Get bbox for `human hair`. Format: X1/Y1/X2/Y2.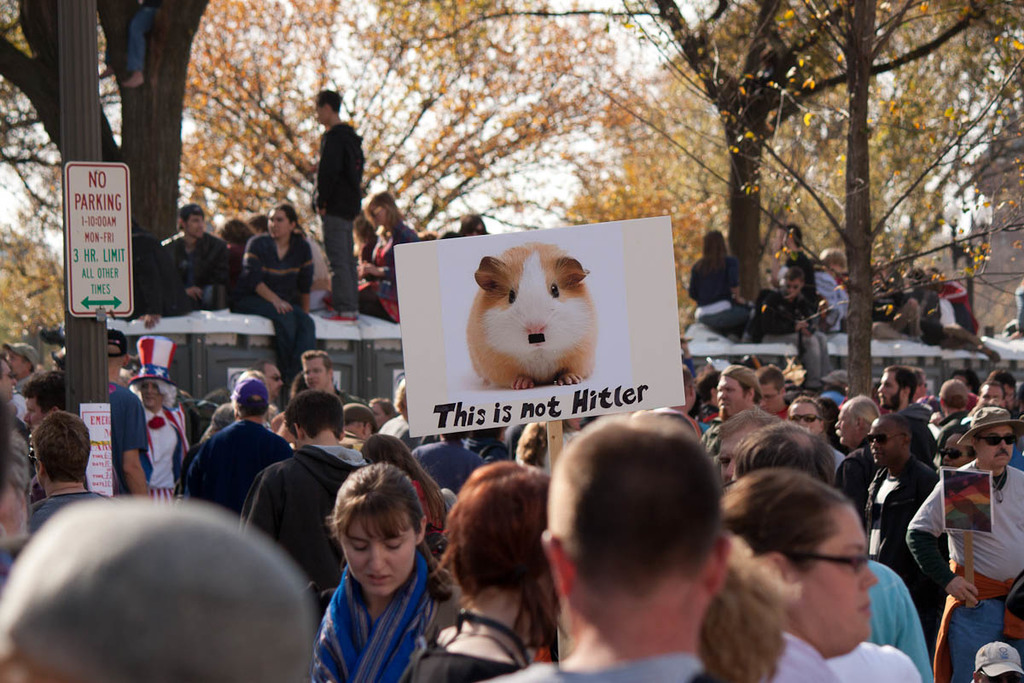
709/408/775/452.
